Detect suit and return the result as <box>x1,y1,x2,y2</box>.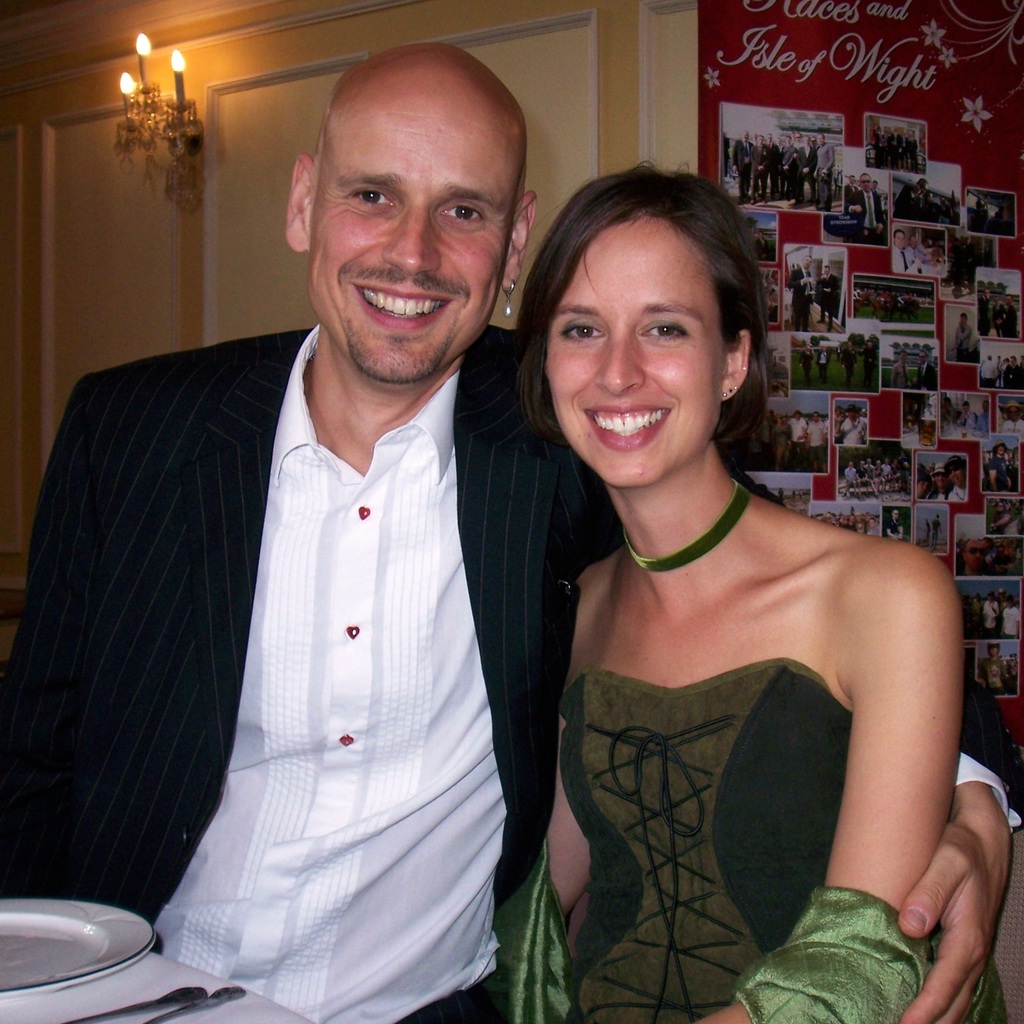
<box>83,237,535,1019</box>.
